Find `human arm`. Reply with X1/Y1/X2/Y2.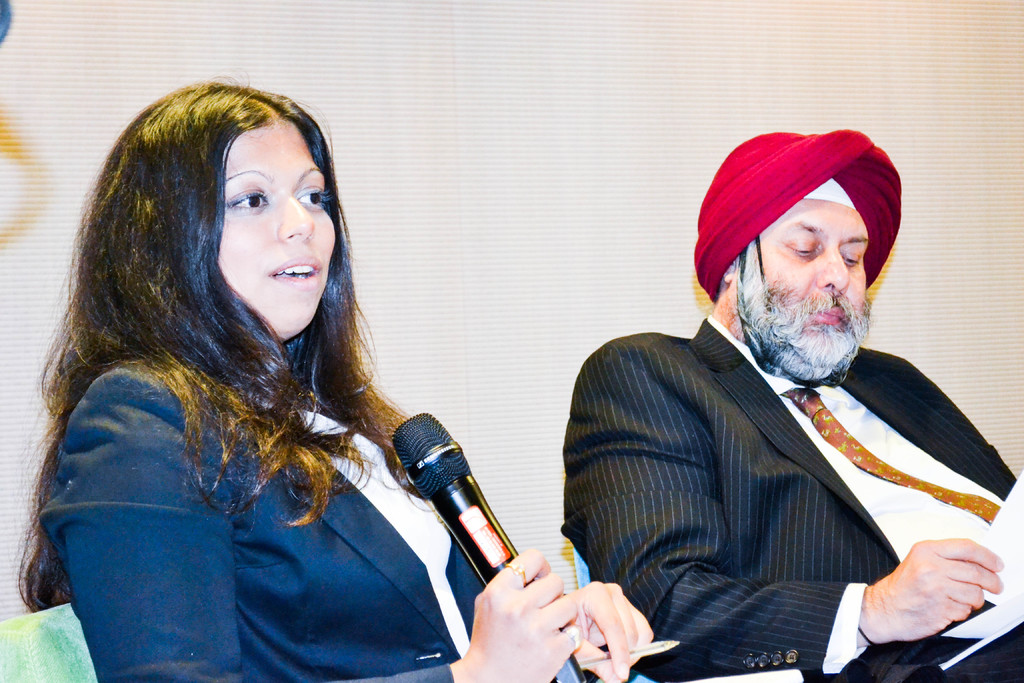
40/374/593/682.
